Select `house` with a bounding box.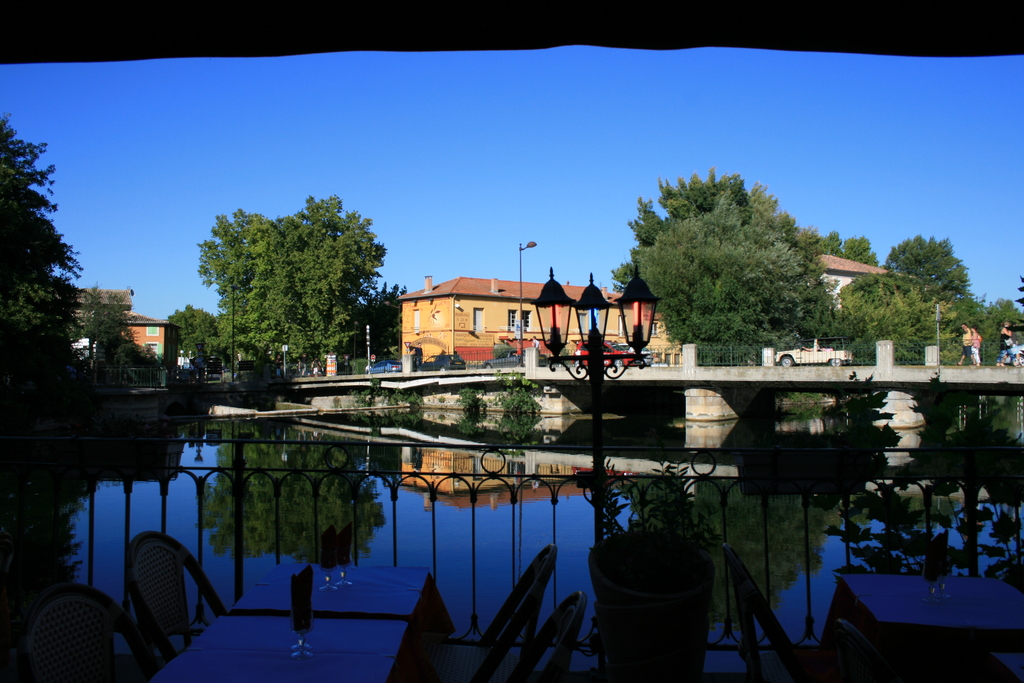
{"left": 612, "top": 280, "right": 723, "bottom": 378}.
